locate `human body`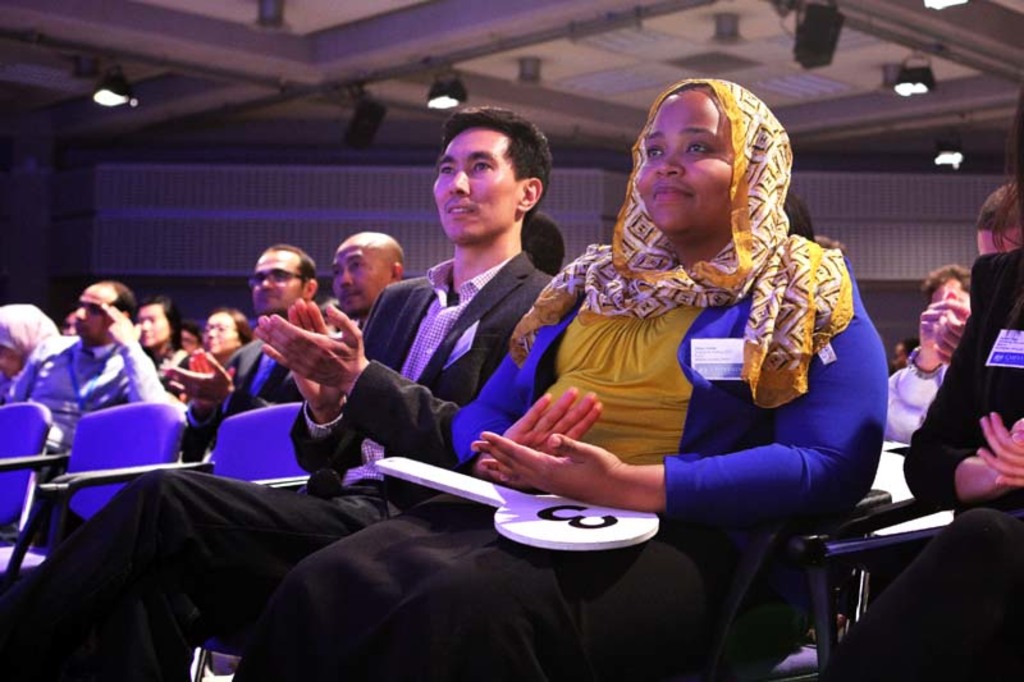
{"left": 0, "top": 255, "right": 557, "bottom": 681}
